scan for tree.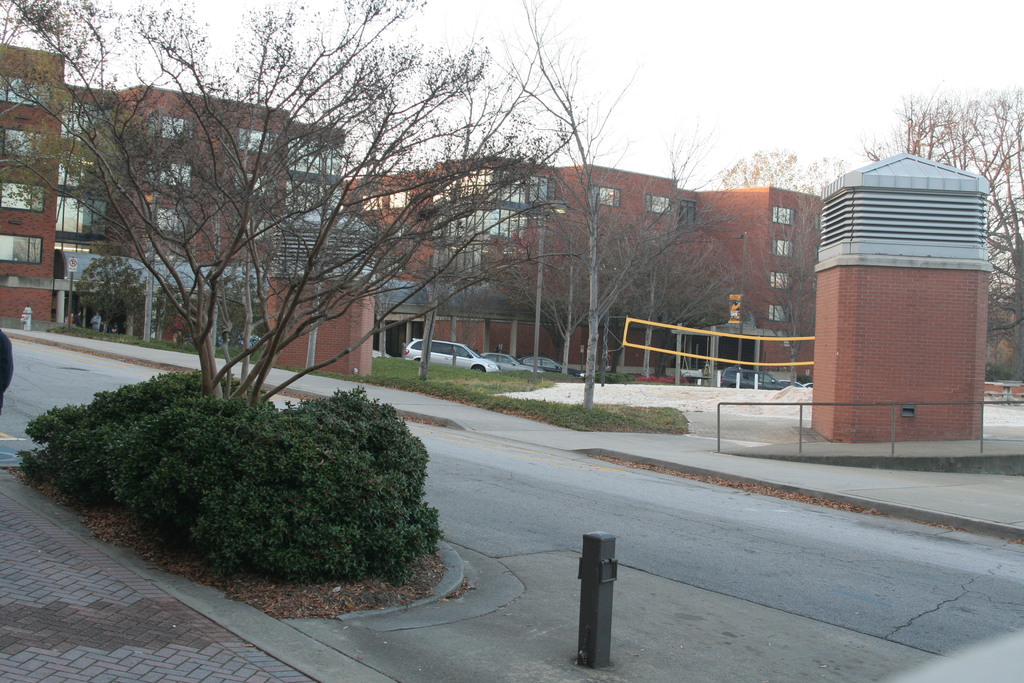
Scan result: <bbox>33, 334, 477, 580</bbox>.
